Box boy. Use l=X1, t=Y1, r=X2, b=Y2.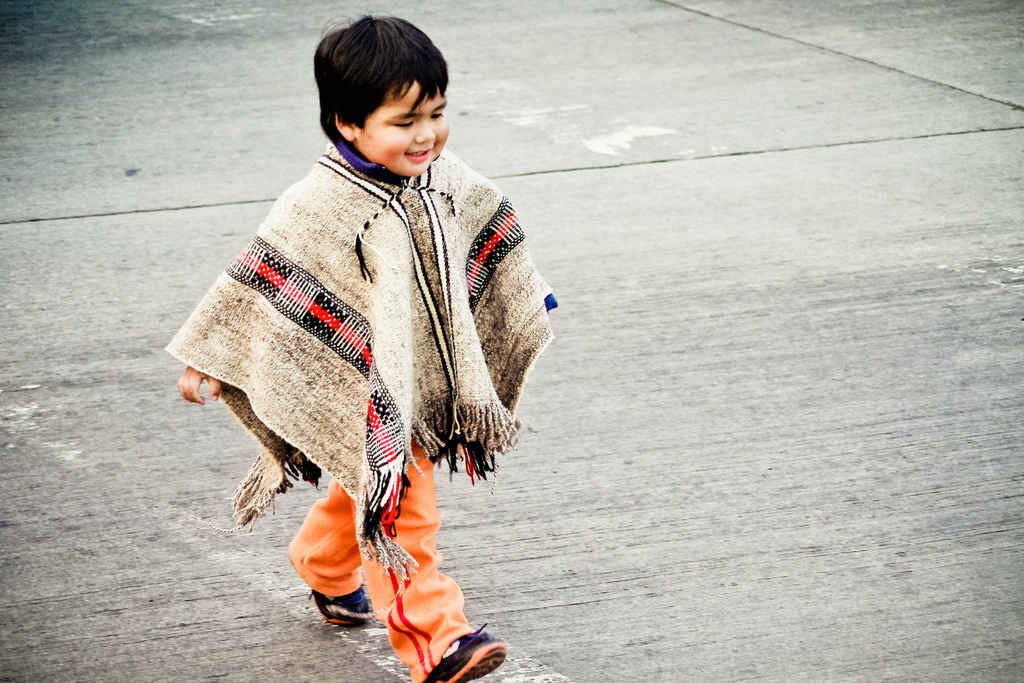
l=164, t=9, r=560, b=682.
